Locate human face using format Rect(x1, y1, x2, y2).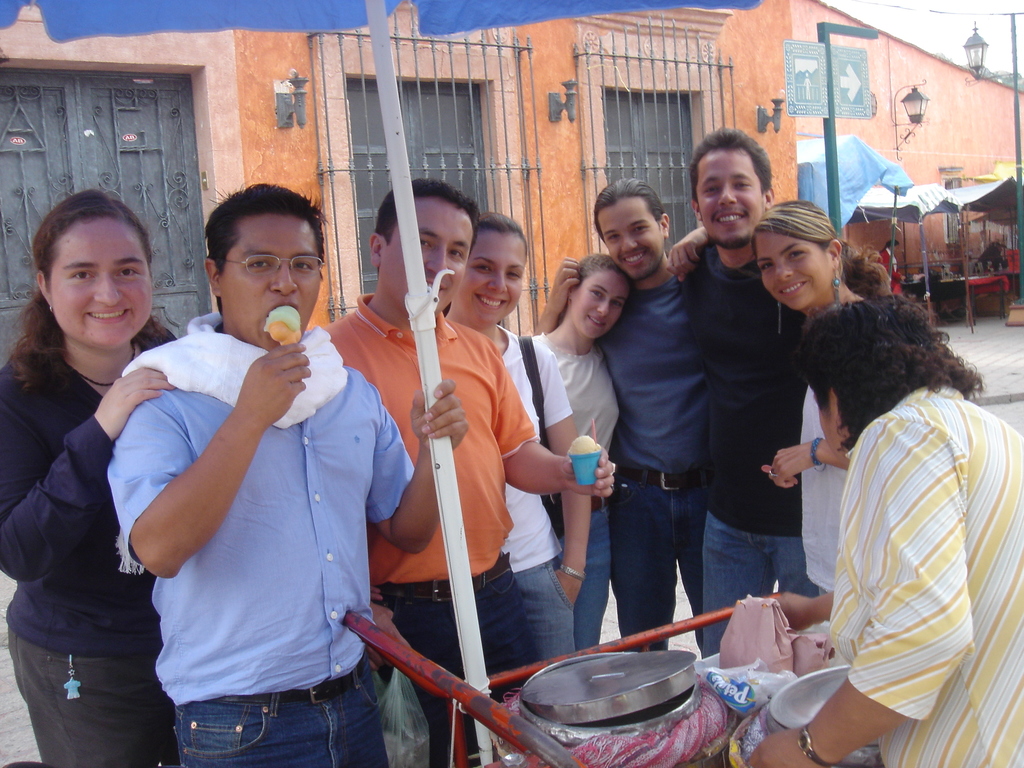
Rect(576, 266, 626, 342).
